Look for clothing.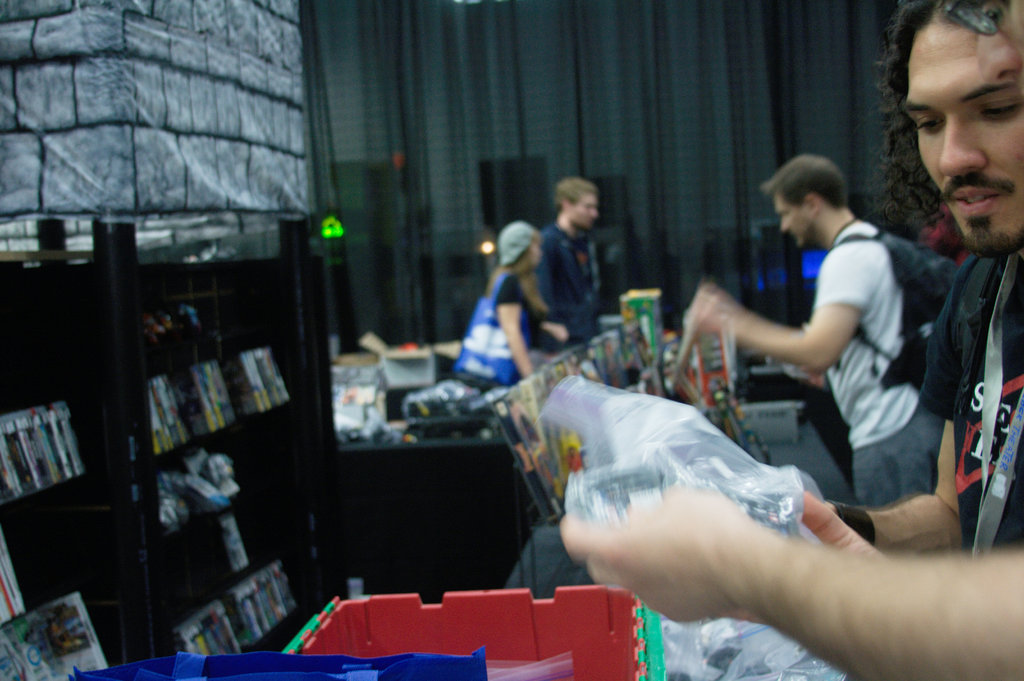
Found: BBox(904, 246, 1023, 680).
